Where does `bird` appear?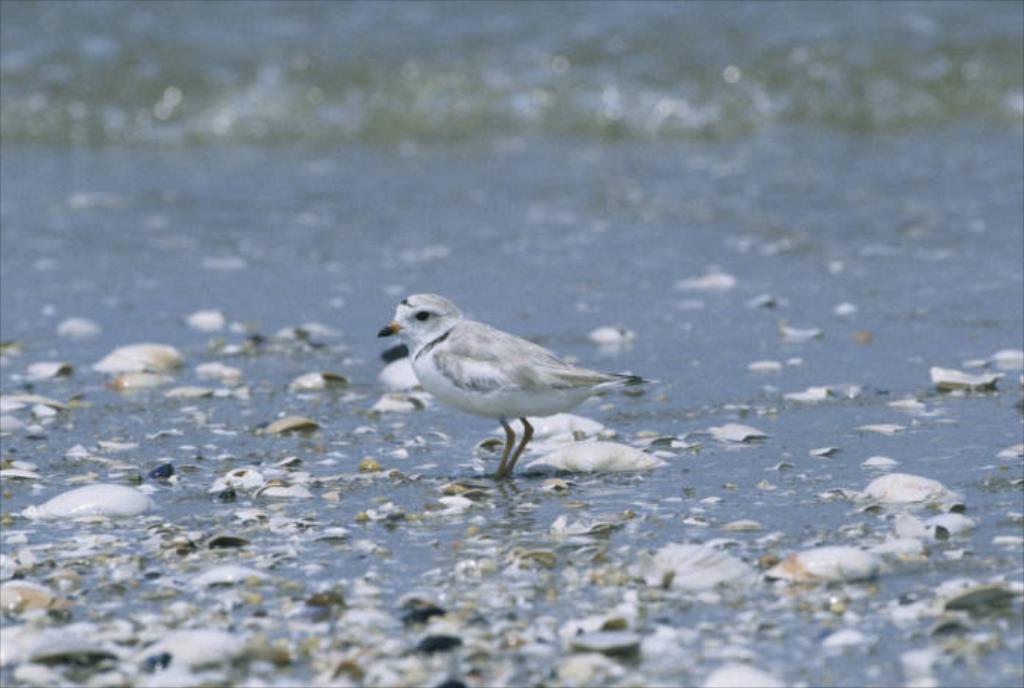
Appears at {"x1": 376, "y1": 293, "x2": 664, "y2": 478}.
